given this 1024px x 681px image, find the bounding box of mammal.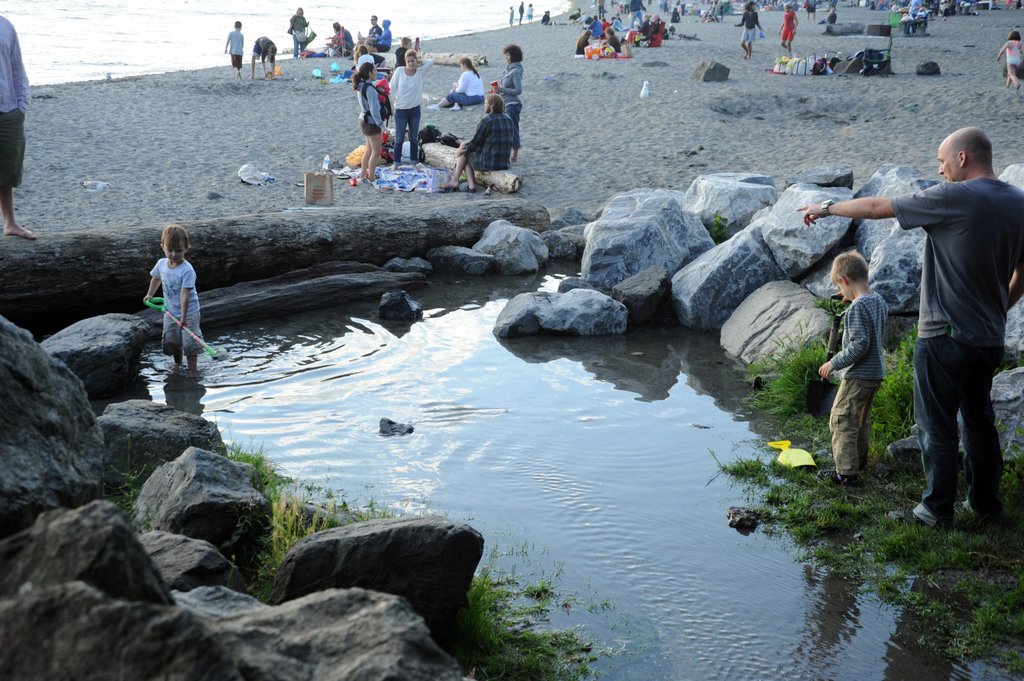
rect(669, 6, 682, 22).
